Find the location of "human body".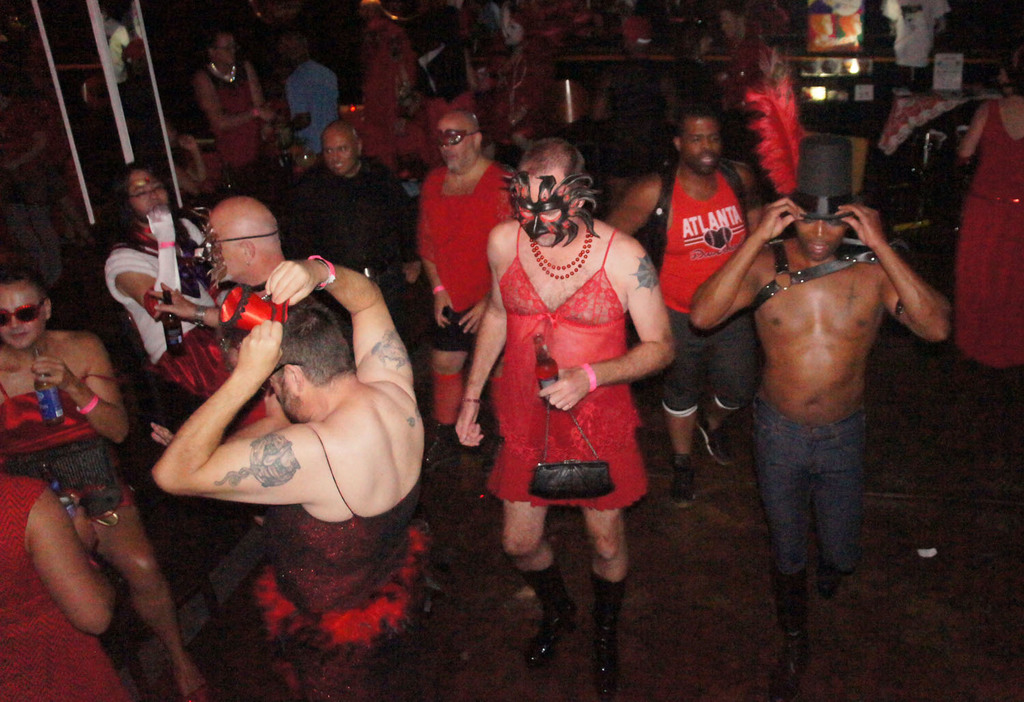
Location: {"left": 154, "top": 256, "right": 446, "bottom": 701}.
